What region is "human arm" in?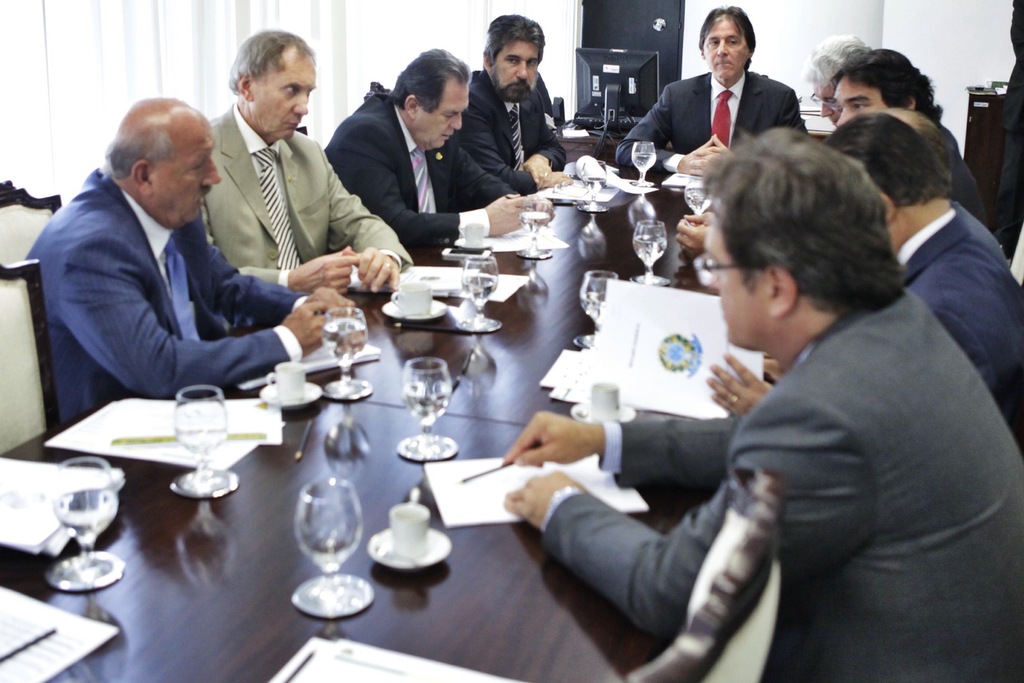
<box>504,408,744,486</box>.
